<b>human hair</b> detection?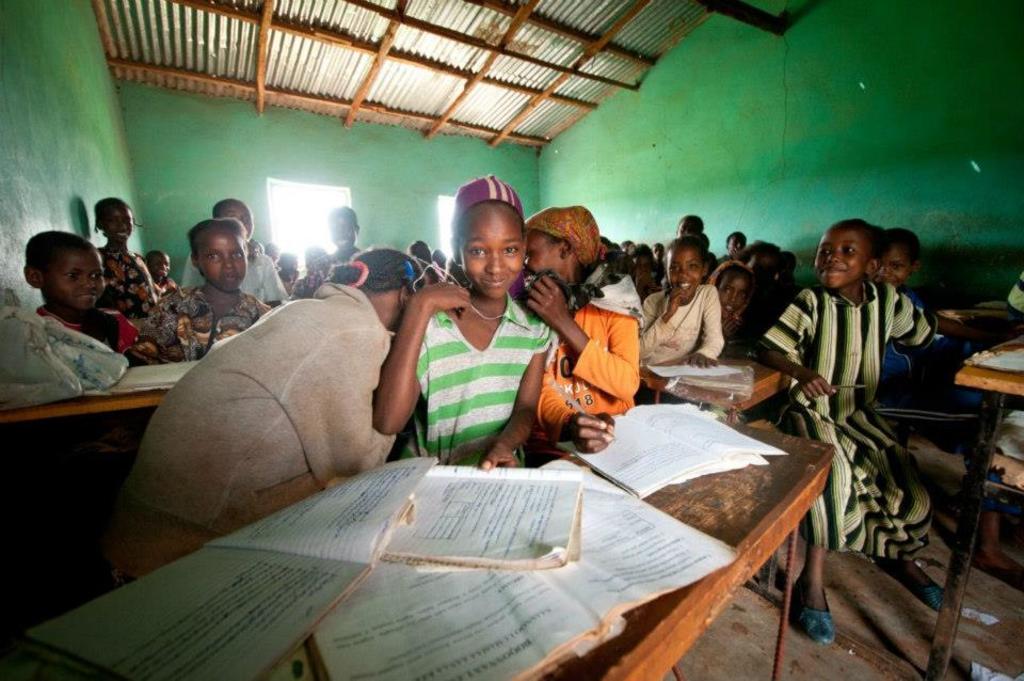
326,204,359,237
